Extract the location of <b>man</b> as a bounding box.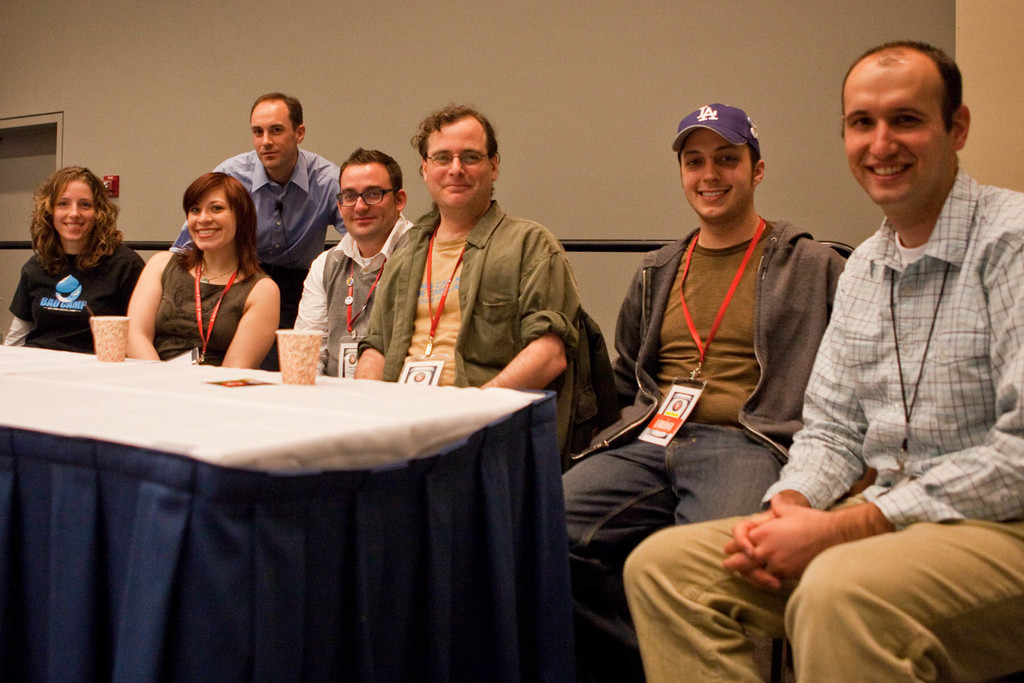
x1=297, y1=151, x2=412, y2=374.
